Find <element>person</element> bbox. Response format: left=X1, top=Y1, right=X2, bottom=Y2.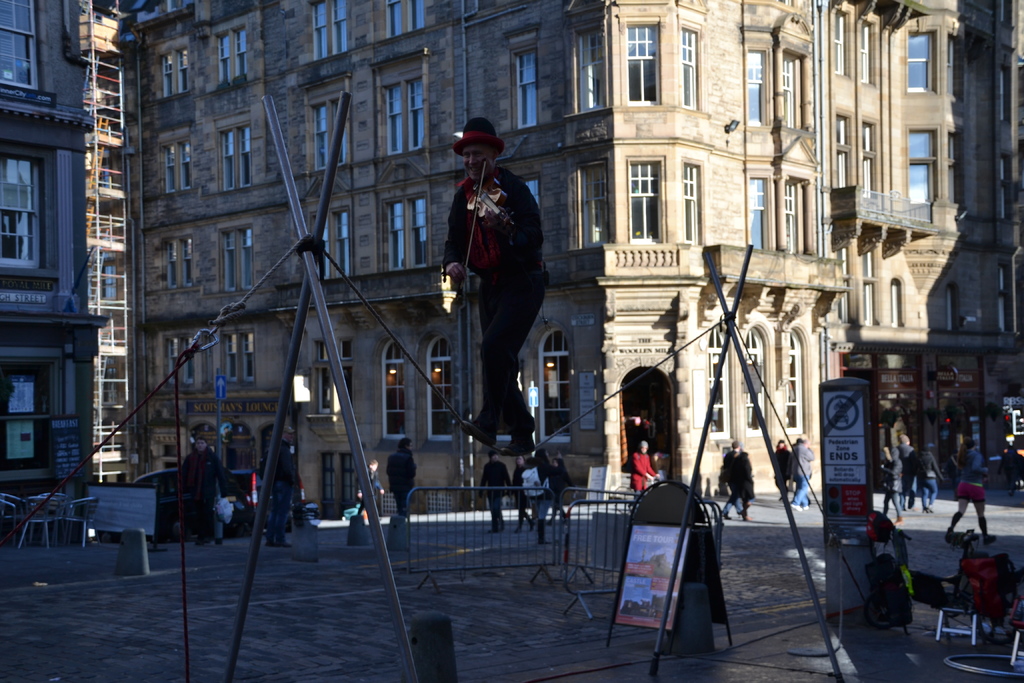
left=941, top=436, right=996, bottom=544.
